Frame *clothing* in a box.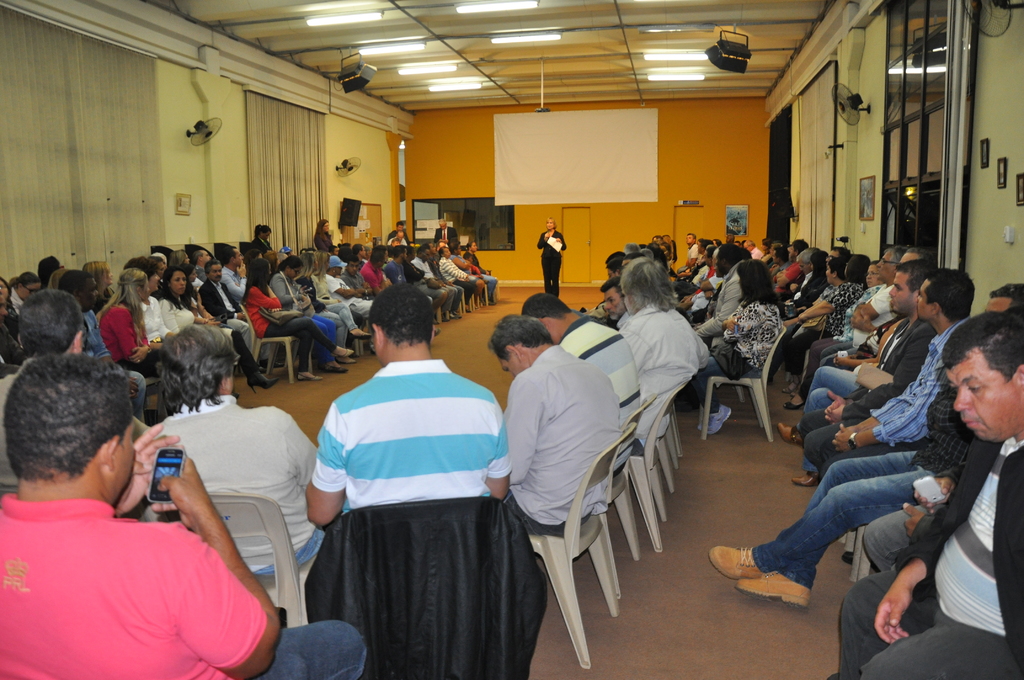
l=819, t=575, r=1023, b=679.
